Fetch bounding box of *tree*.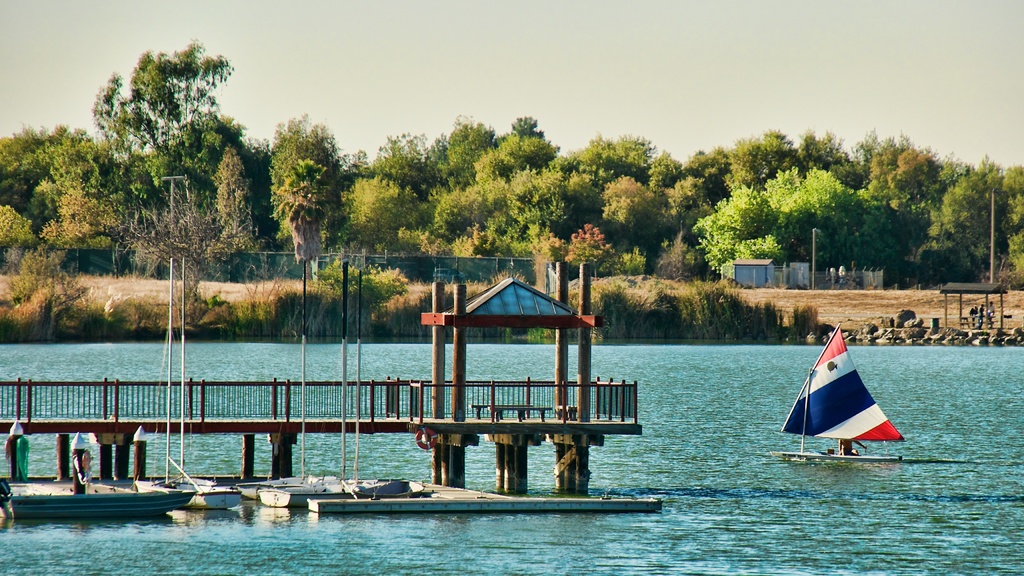
Bbox: bbox=(924, 151, 1023, 275).
